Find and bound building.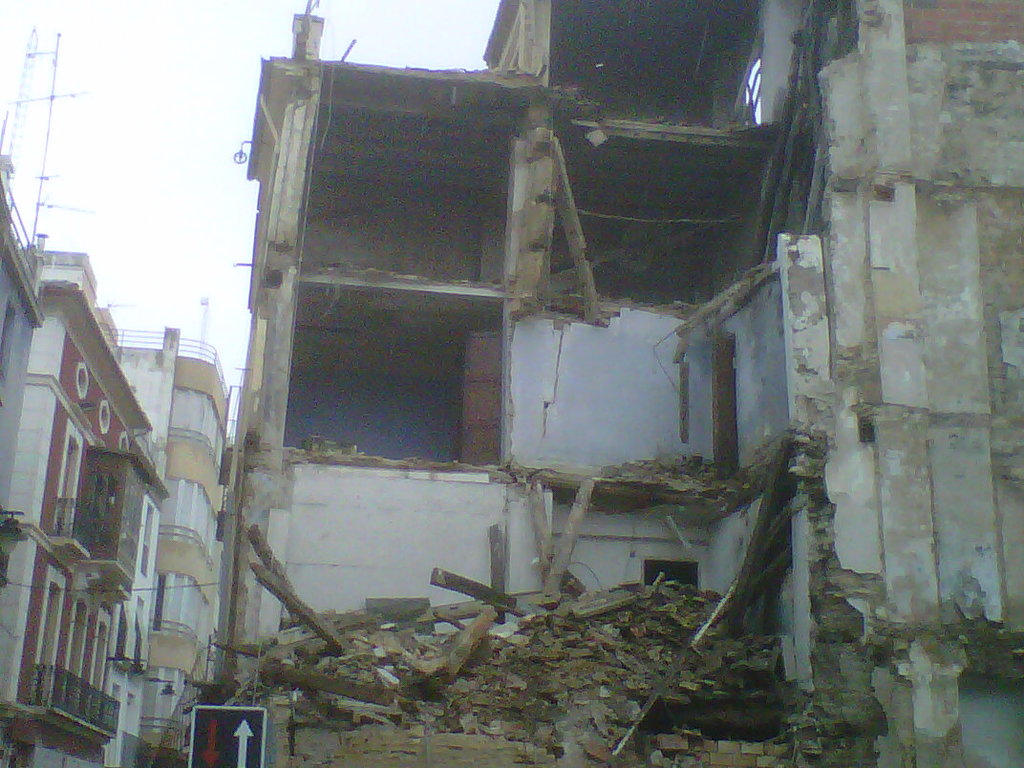
Bound: (left=0, top=157, right=44, bottom=423).
